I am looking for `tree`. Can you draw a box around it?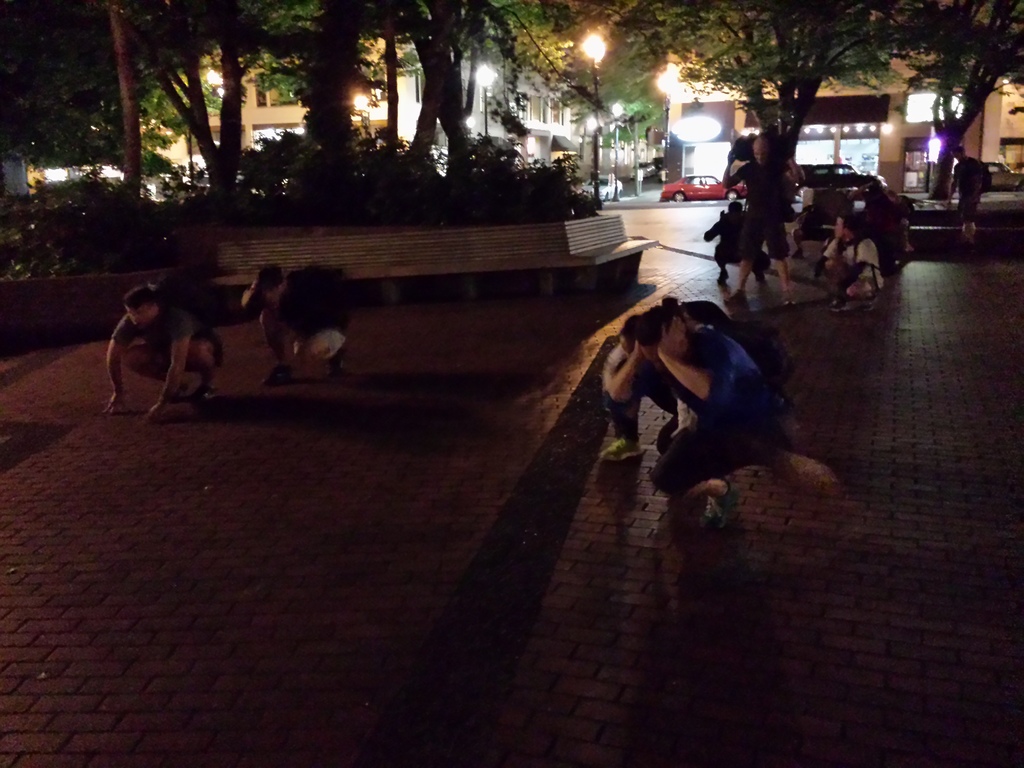
Sure, the bounding box is [607, 0, 900, 166].
